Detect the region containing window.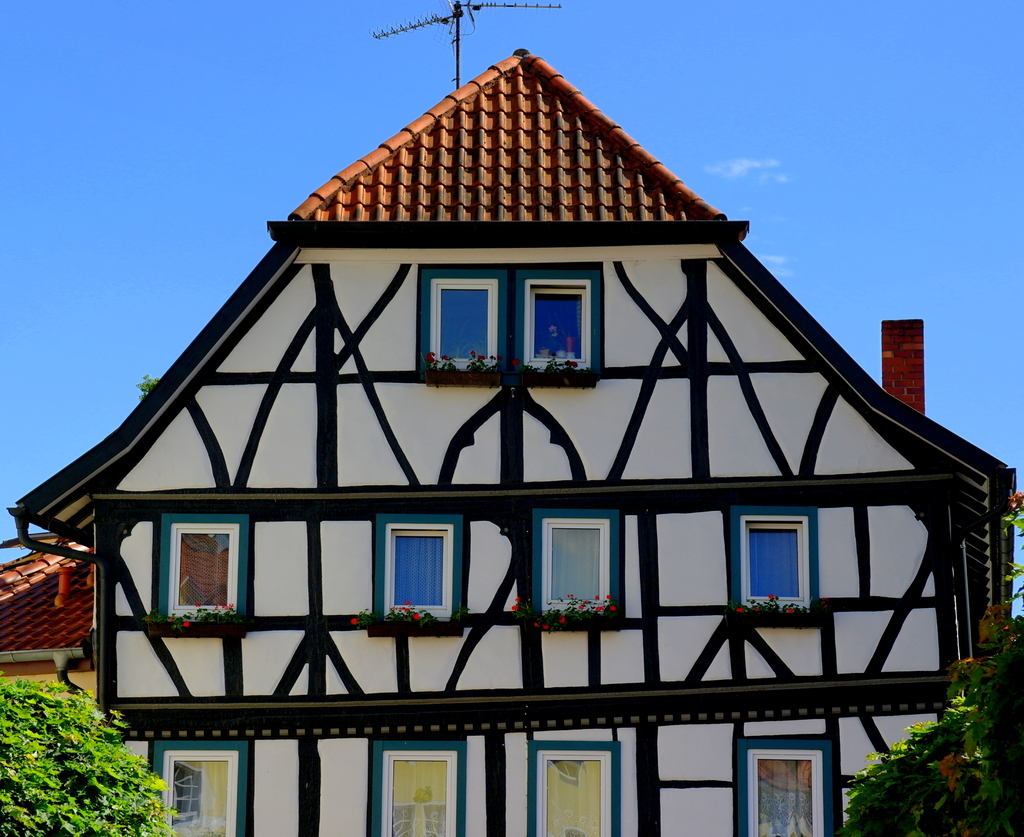
{"left": 733, "top": 735, "right": 839, "bottom": 836}.
